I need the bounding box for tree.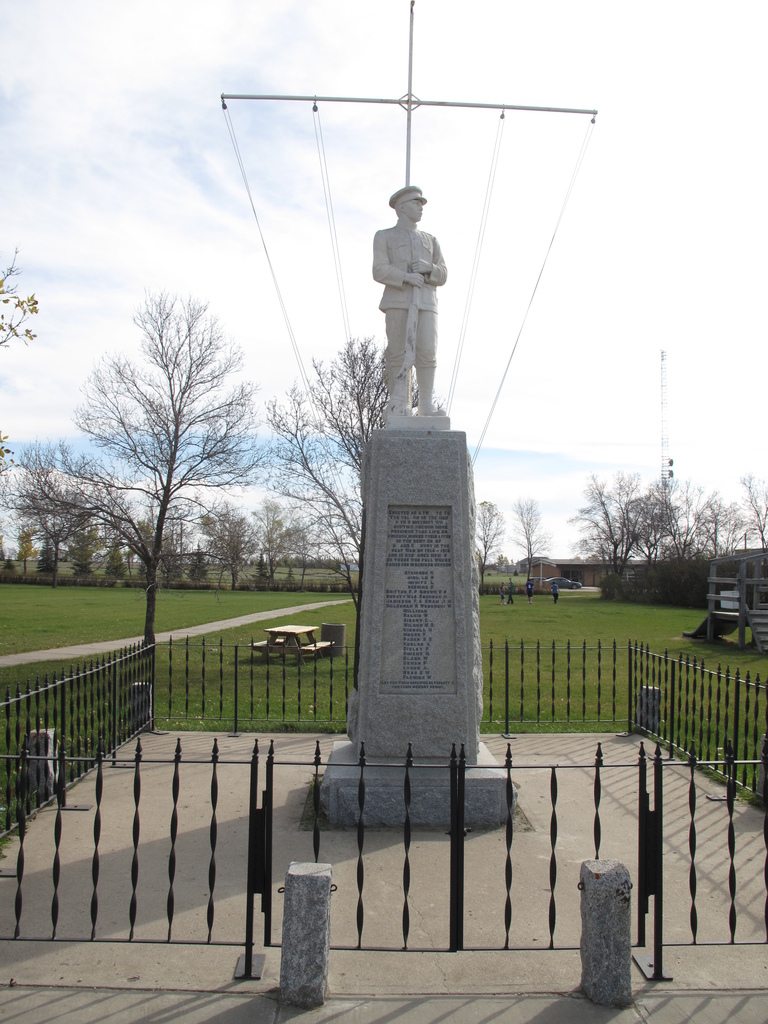
Here it is: detection(273, 332, 453, 686).
